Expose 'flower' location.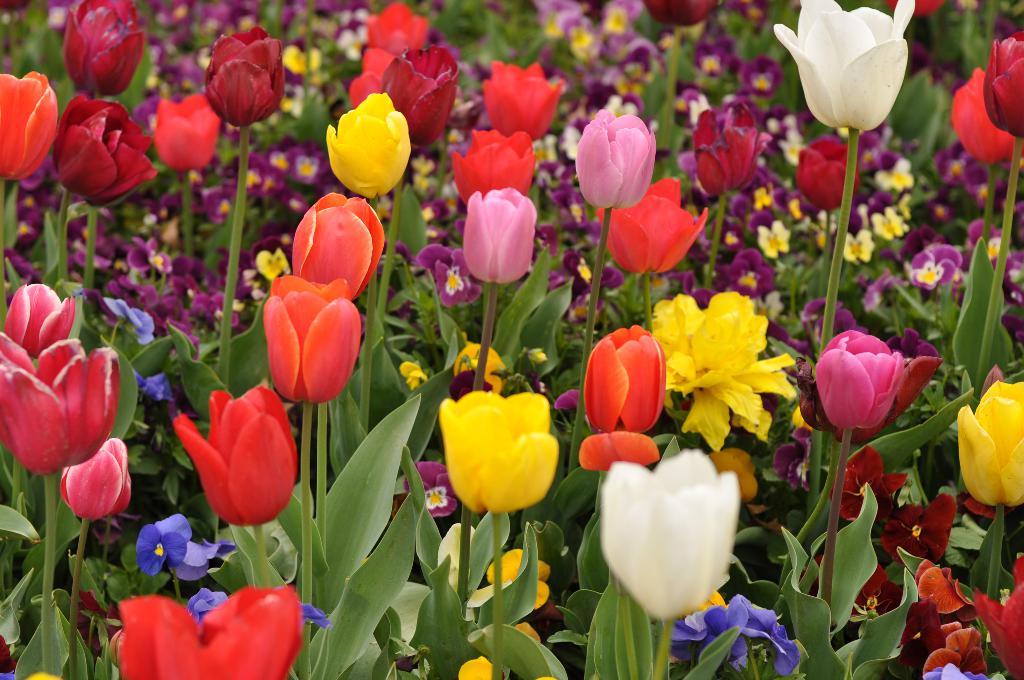
Exposed at locate(574, 106, 654, 210).
